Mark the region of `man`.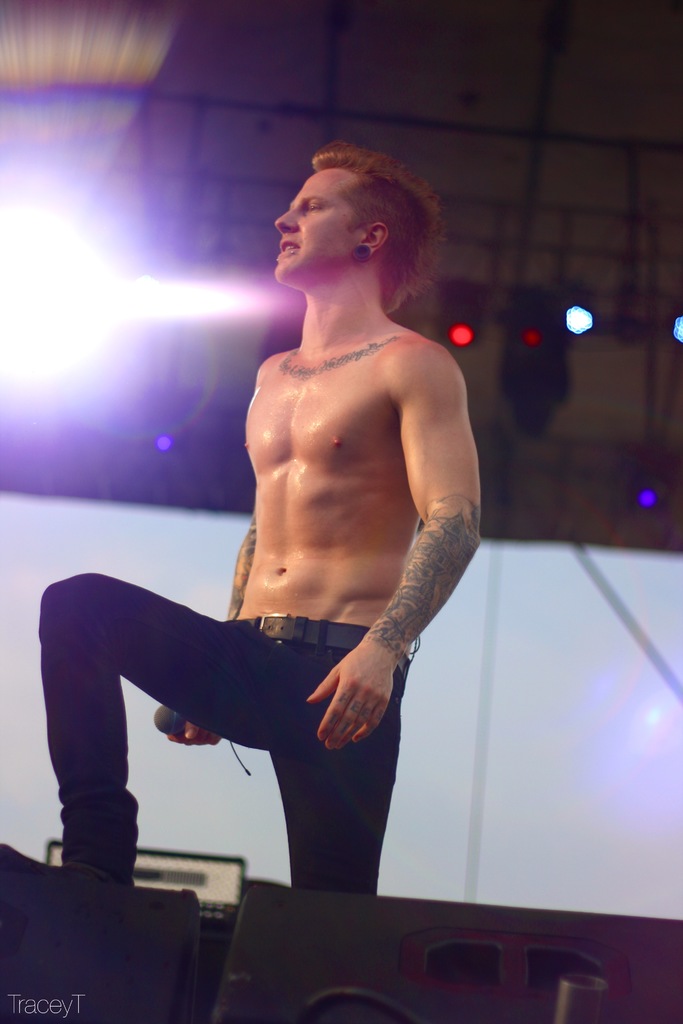
Region: 108:157:507:928.
